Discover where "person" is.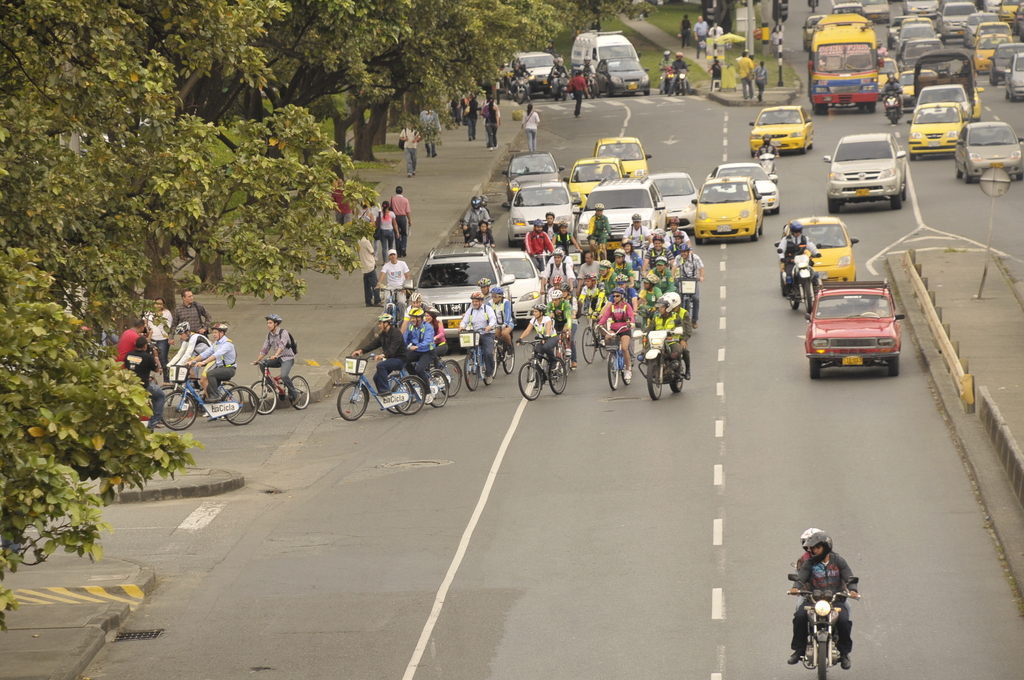
Discovered at (left=388, top=188, right=412, bottom=257).
